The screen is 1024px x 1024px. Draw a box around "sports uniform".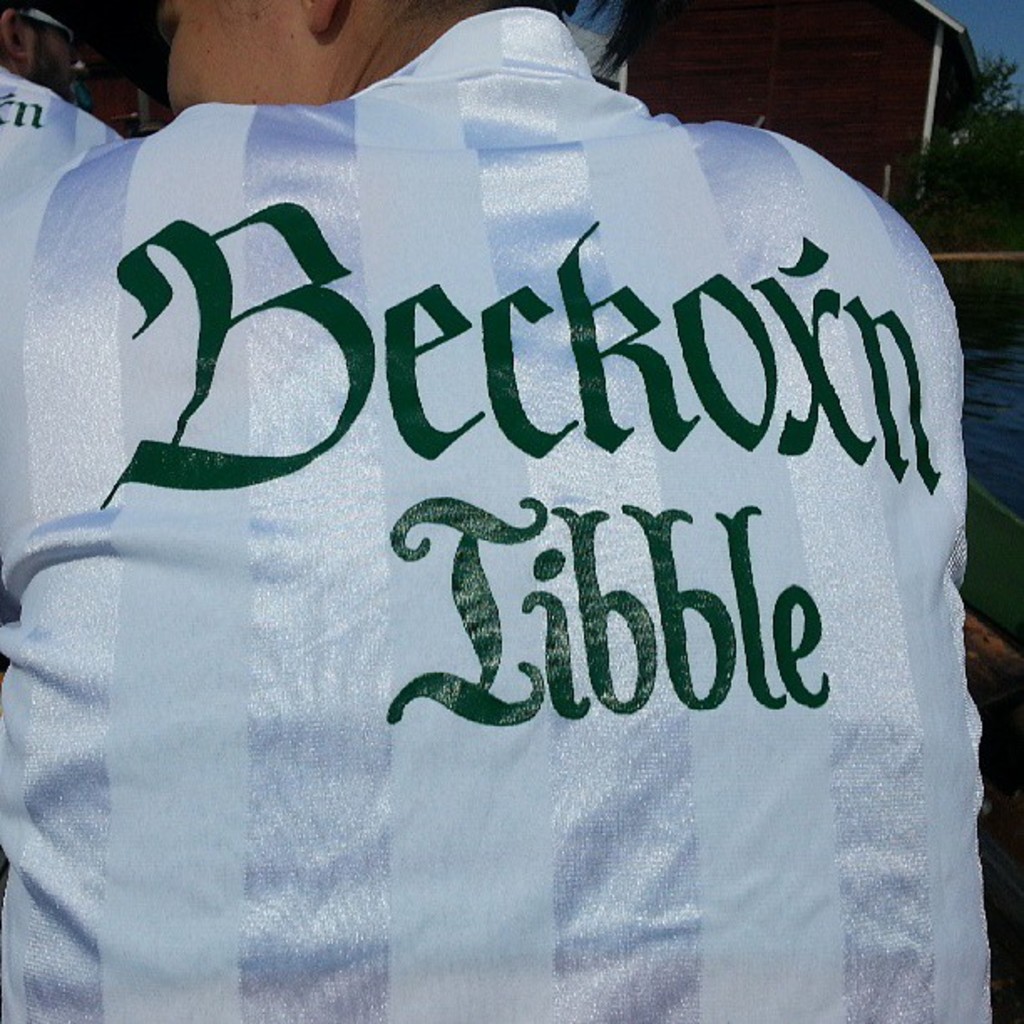
rect(0, 59, 157, 226).
